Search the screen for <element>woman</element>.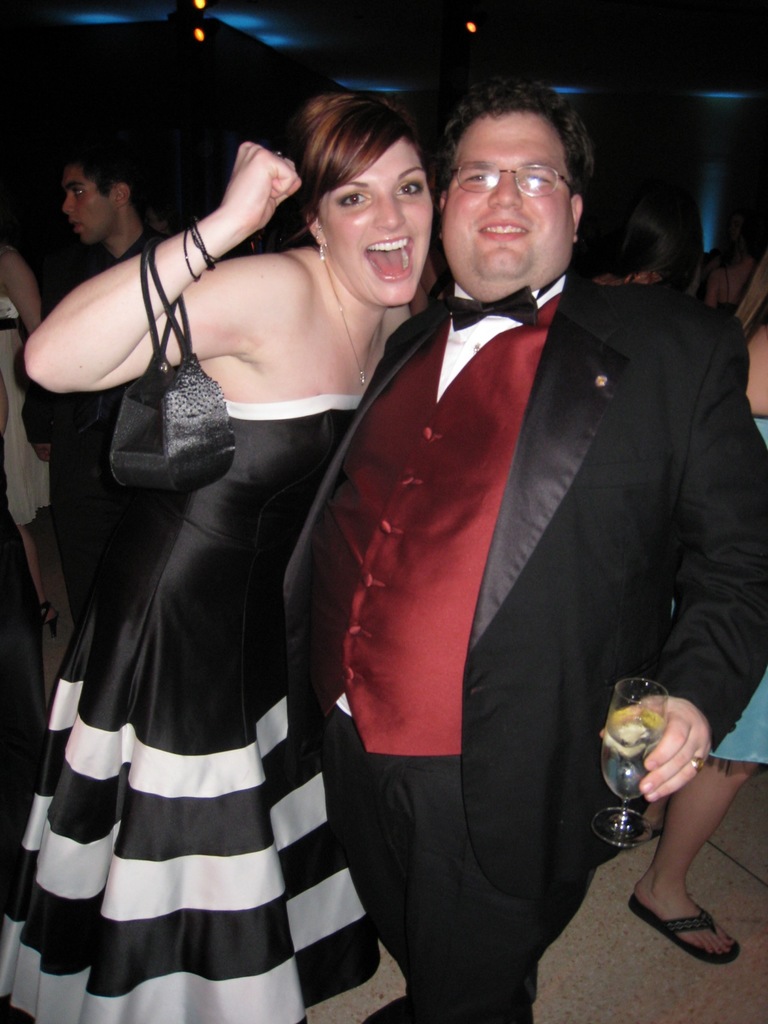
Found at x1=599, y1=316, x2=767, y2=967.
